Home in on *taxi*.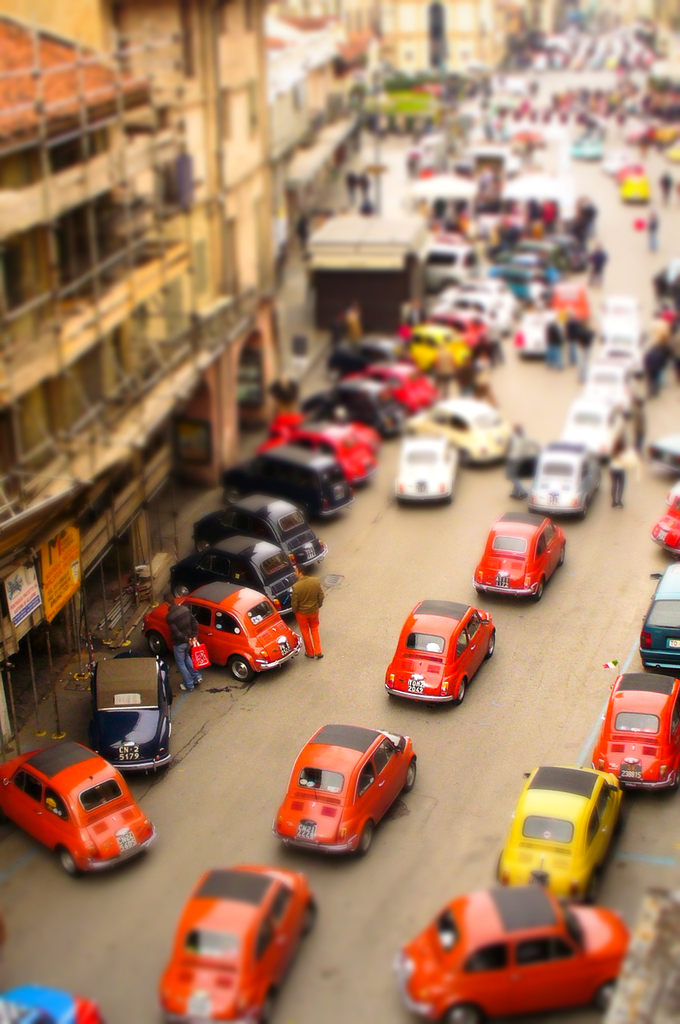
Homed in at locate(154, 866, 315, 1023).
